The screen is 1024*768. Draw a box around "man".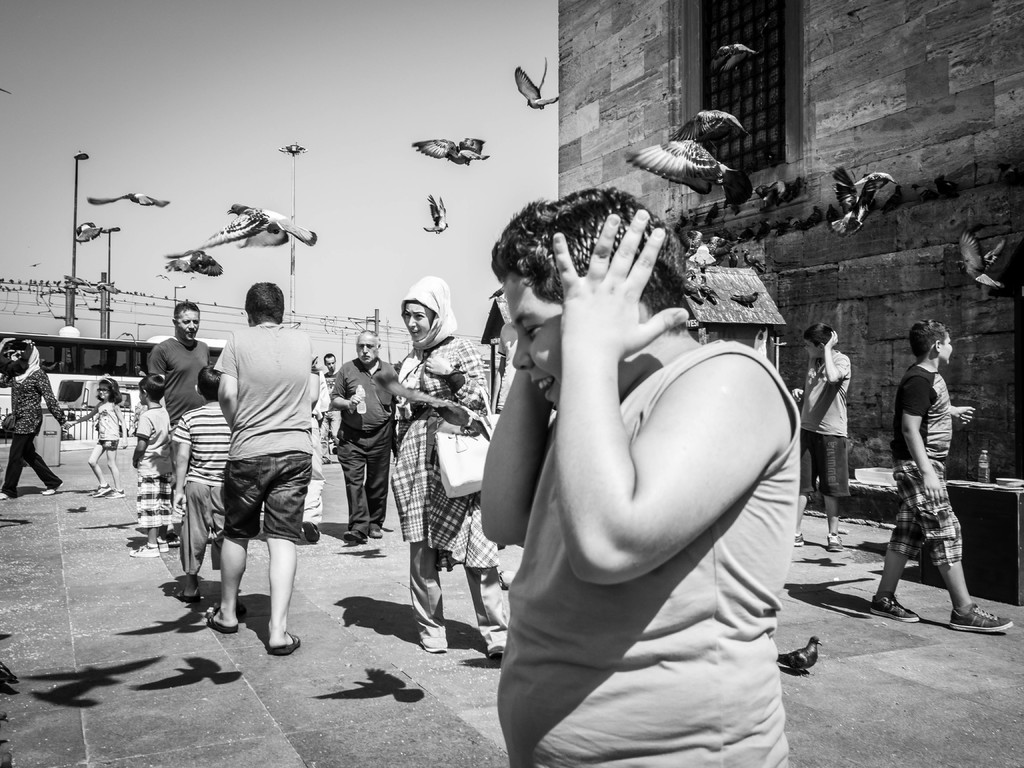
214/282/322/657.
